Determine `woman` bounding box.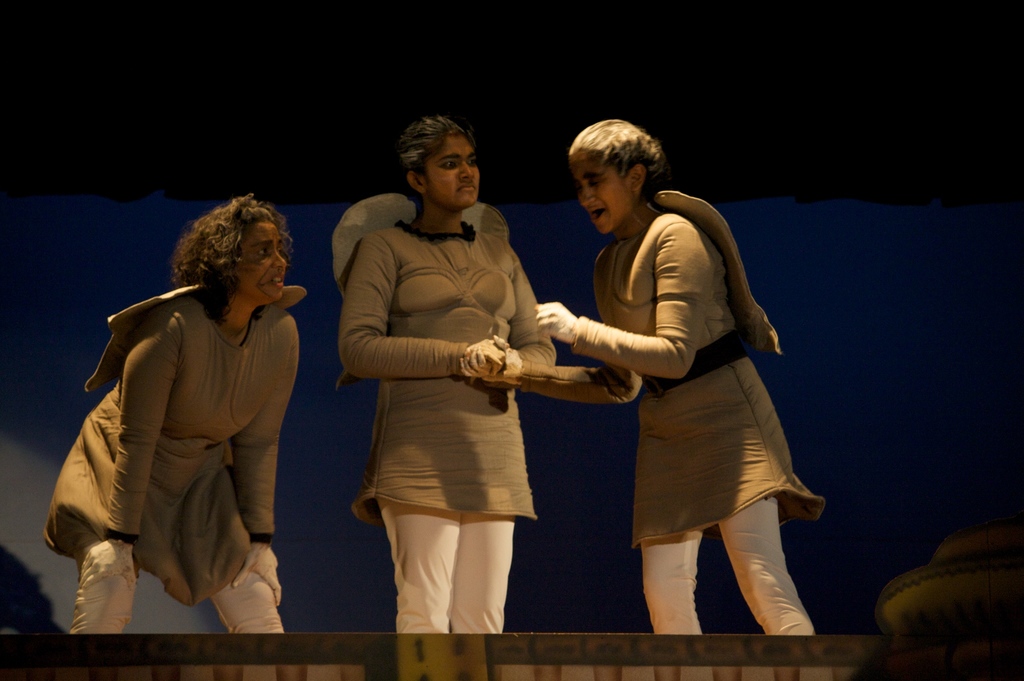
Determined: l=459, t=115, r=820, b=634.
